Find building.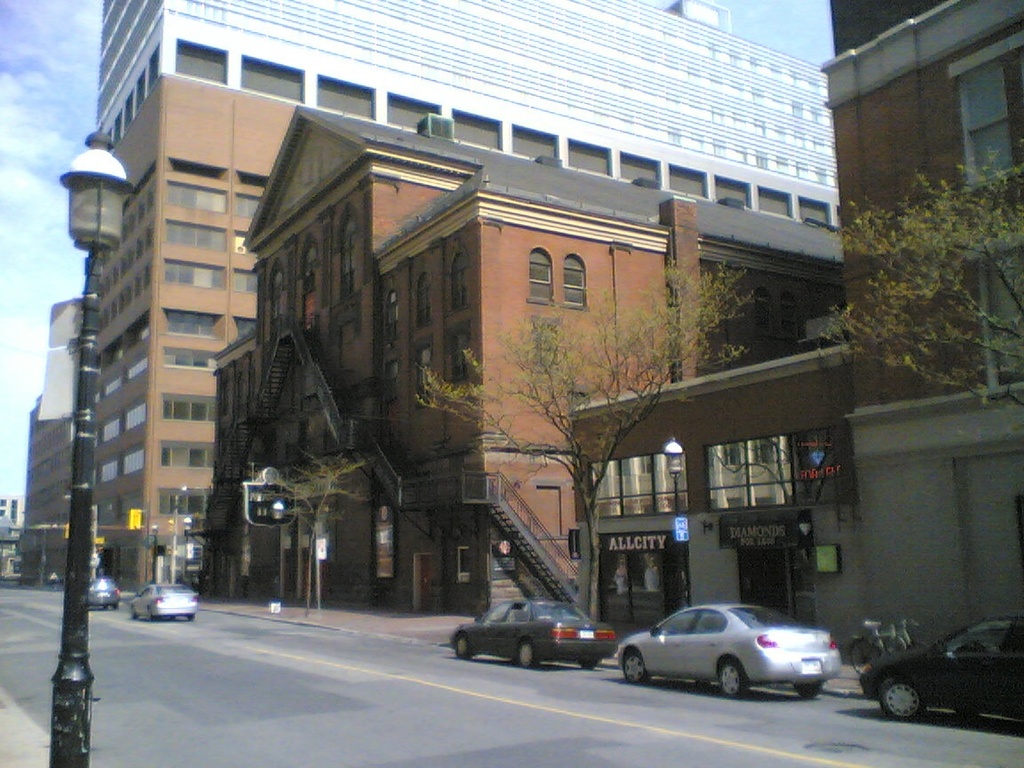
<bbox>200, 103, 842, 621</bbox>.
